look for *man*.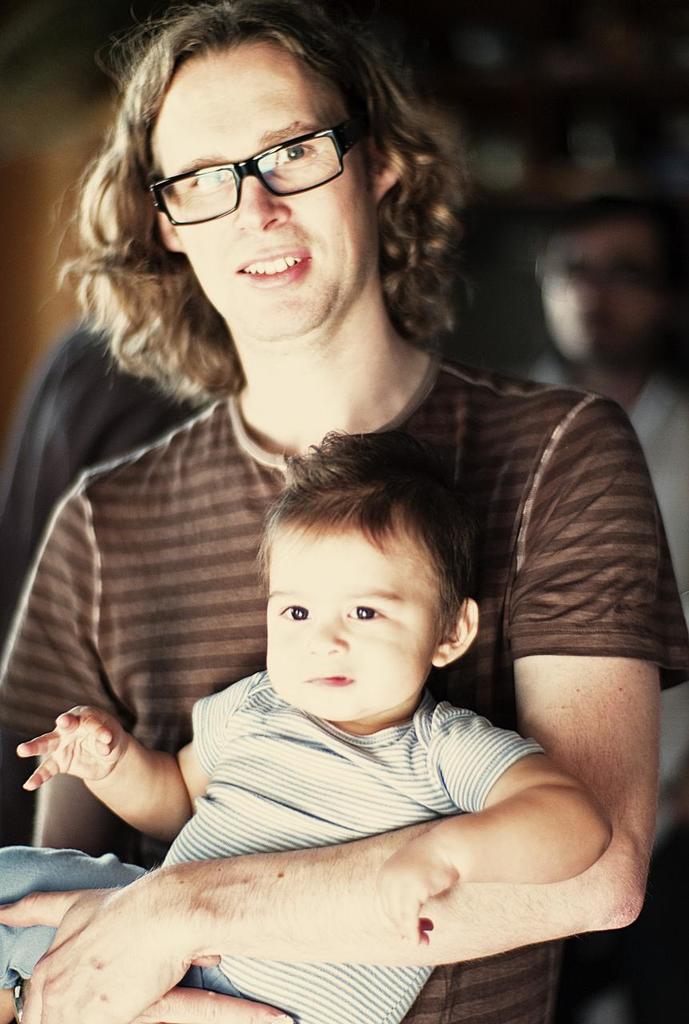
Found: left=0, top=0, right=688, bottom=1023.
